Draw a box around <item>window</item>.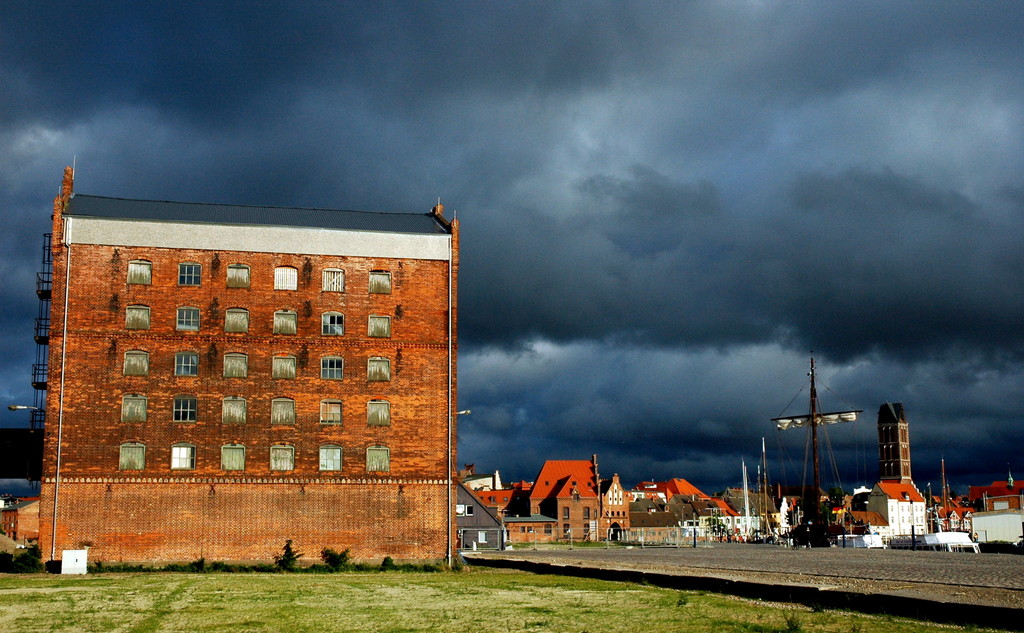
left=217, top=442, right=244, bottom=471.
